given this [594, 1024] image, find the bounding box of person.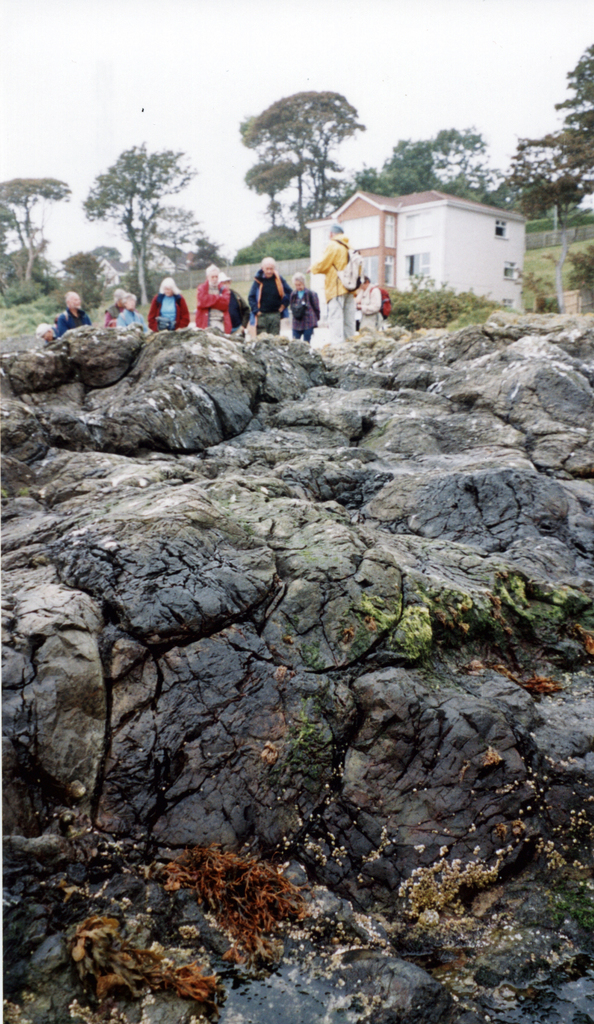
x1=60, y1=289, x2=92, y2=338.
